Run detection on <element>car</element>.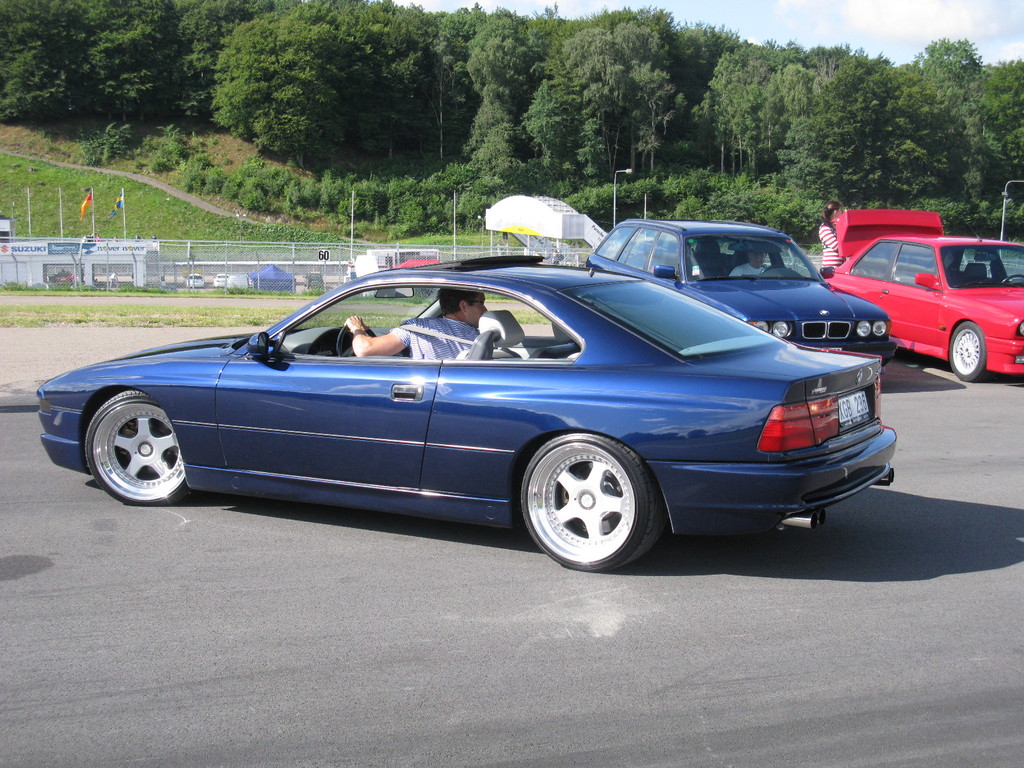
Result: l=35, t=259, r=907, b=575.
